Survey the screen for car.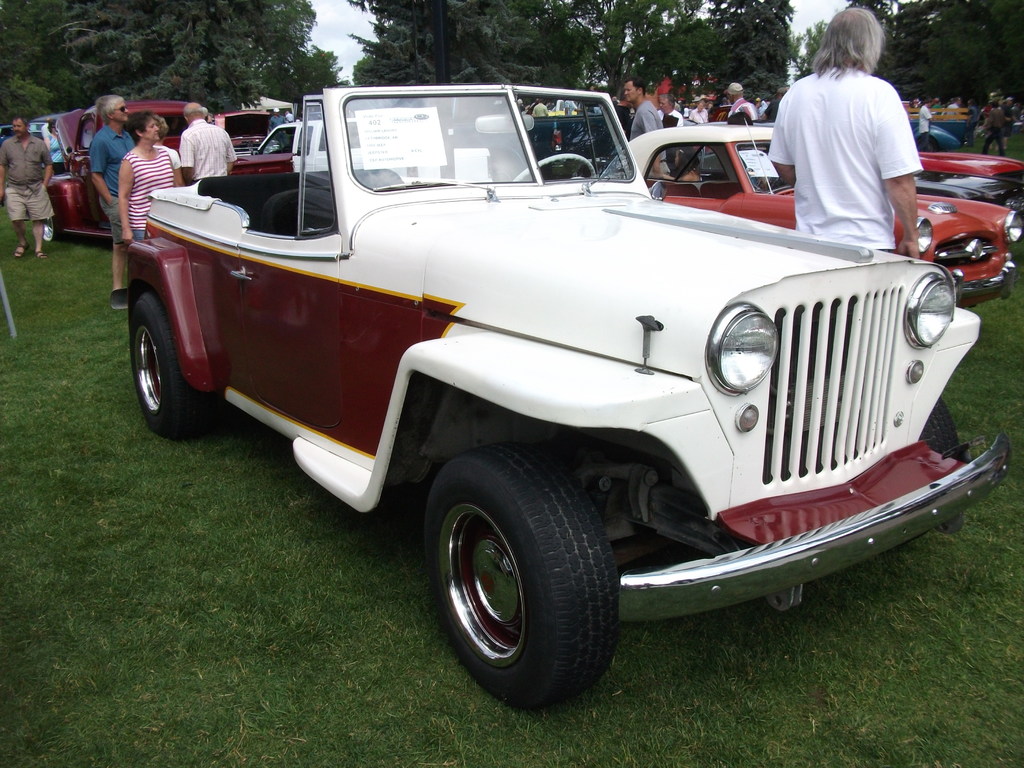
Survey found: x1=710, y1=102, x2=732, y2=122.
